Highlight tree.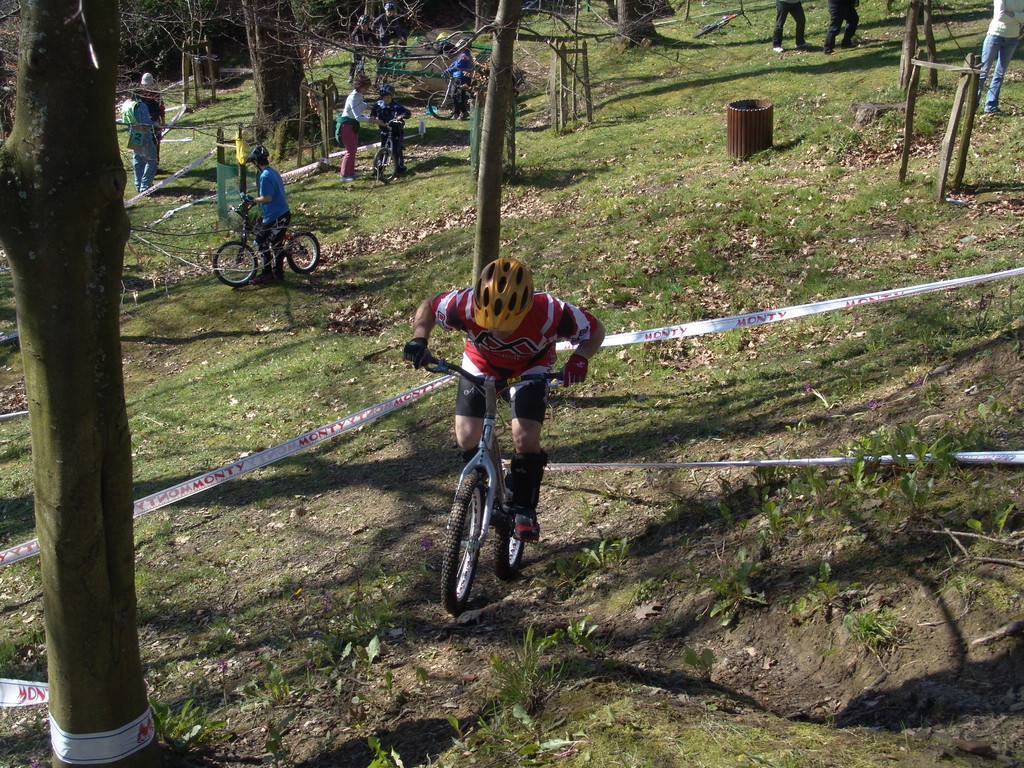
Highlighted region: detection(931, 0, 936, 91).
